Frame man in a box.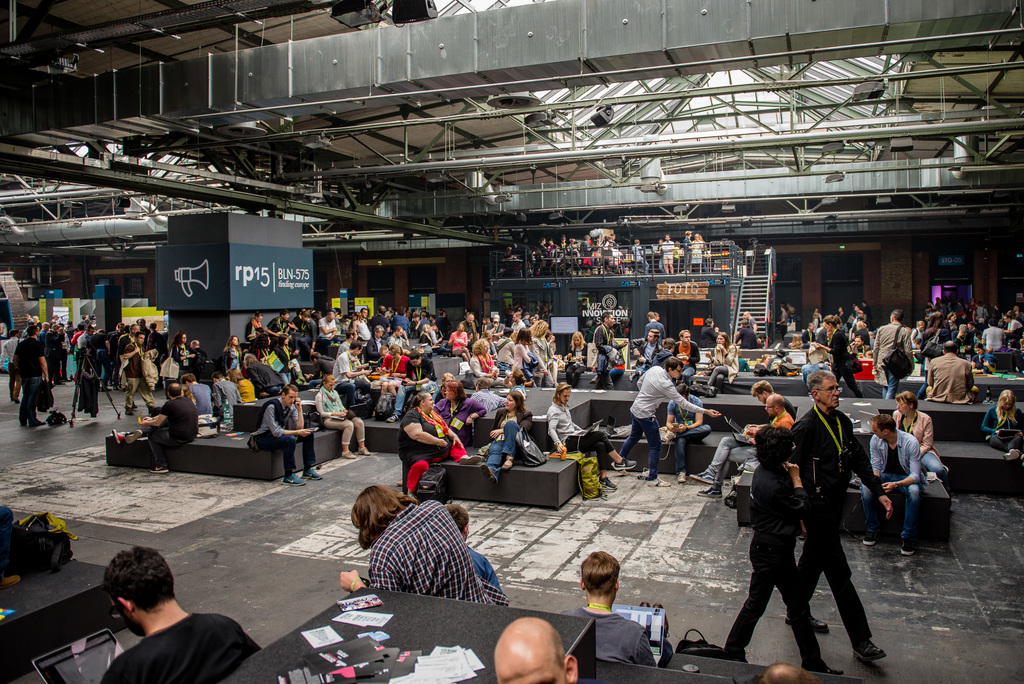
[493,617,577,683].
